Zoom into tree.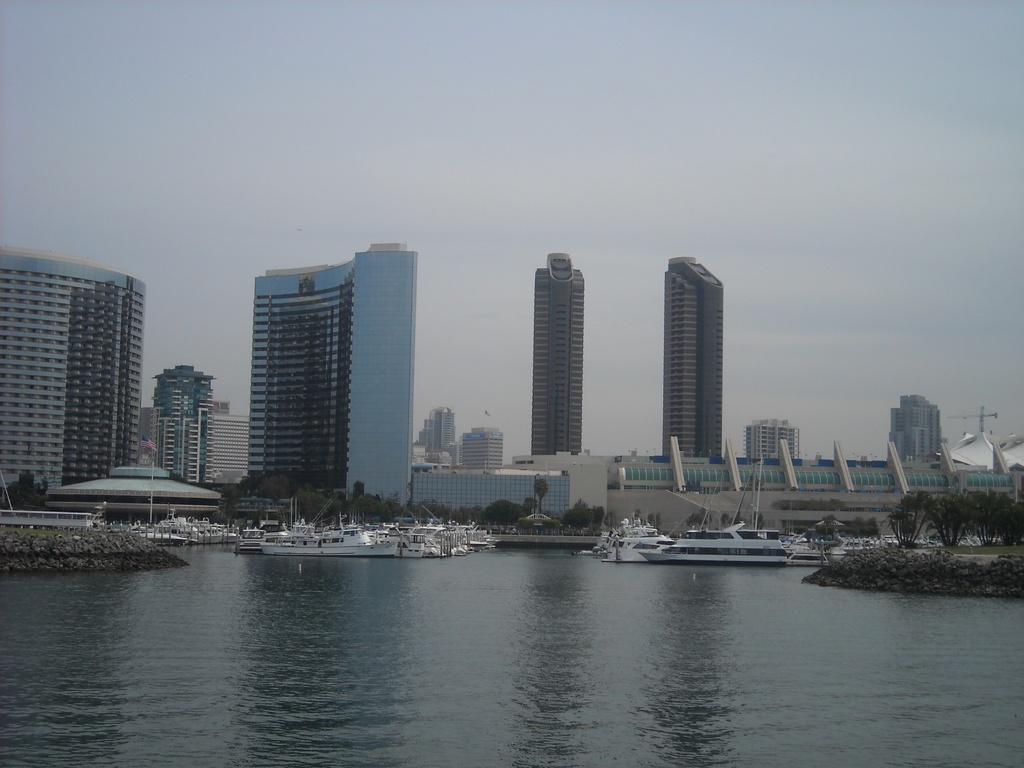
Zoom target: (0, 474, 45, 513).
